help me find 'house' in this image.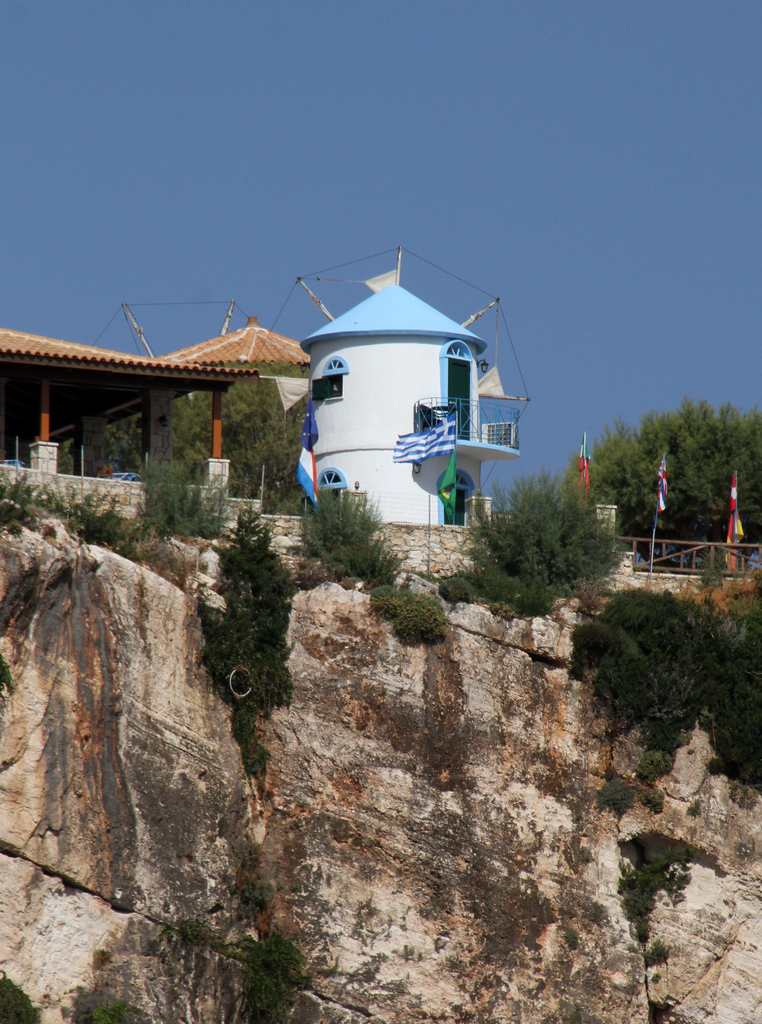
Found it: (0, 300, 312, 488).
